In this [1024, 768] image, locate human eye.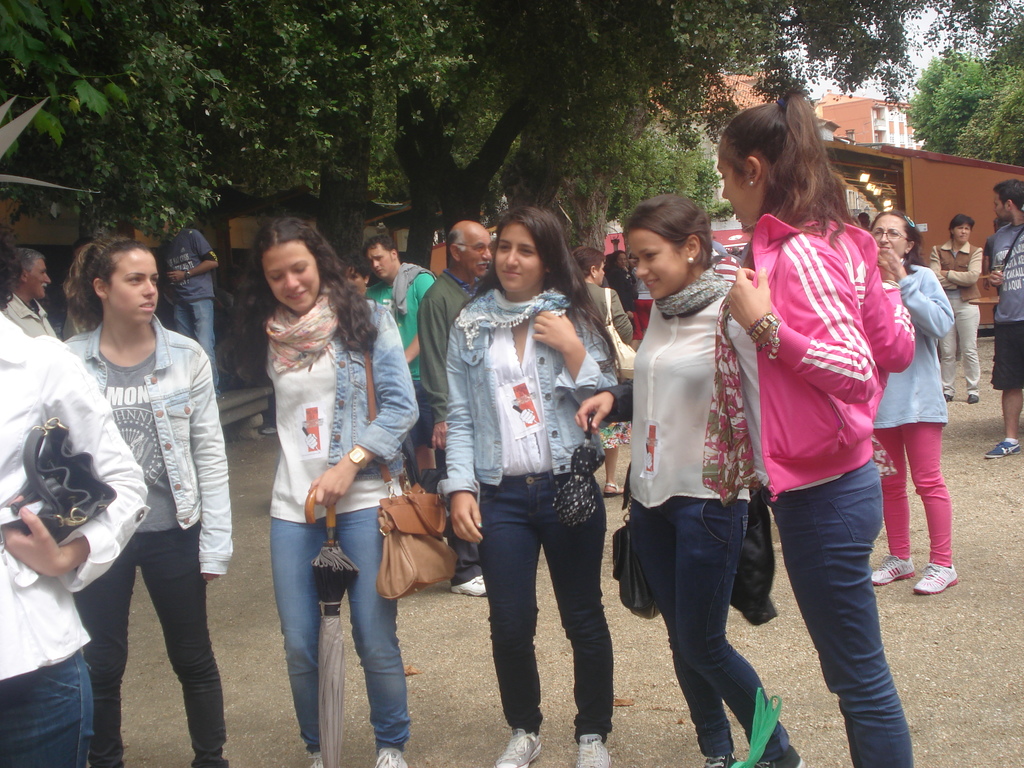
Bounding box: l=40, t=269, r=46, b=275.
